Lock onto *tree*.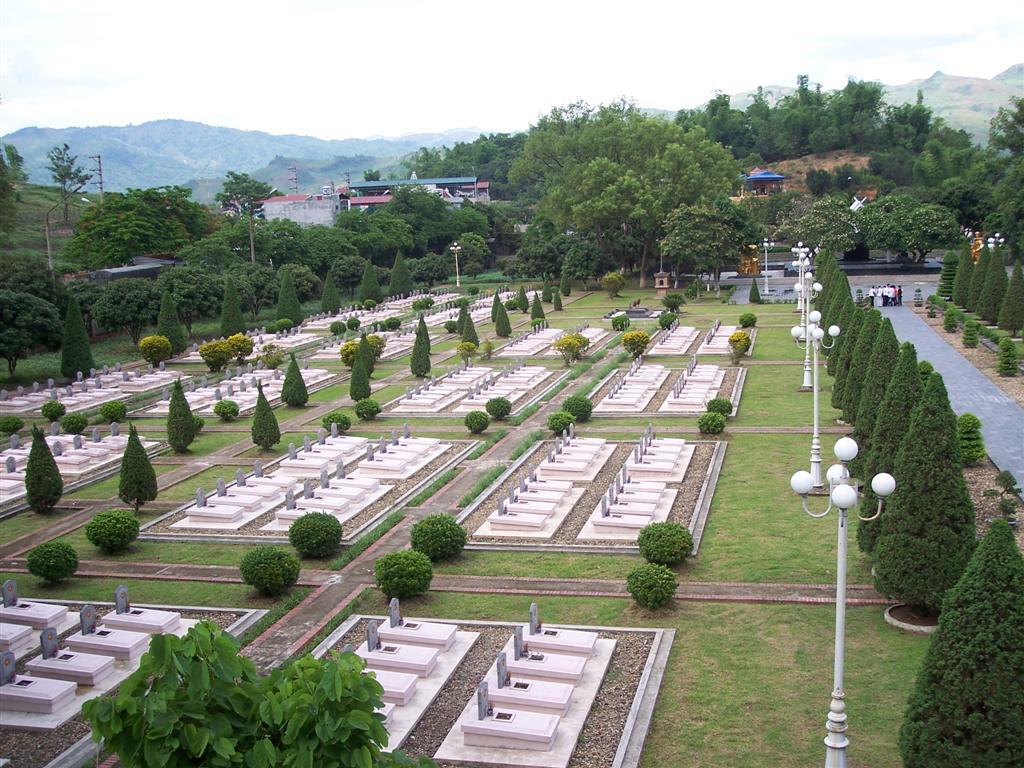
Locked: (897,513,1023,767).
